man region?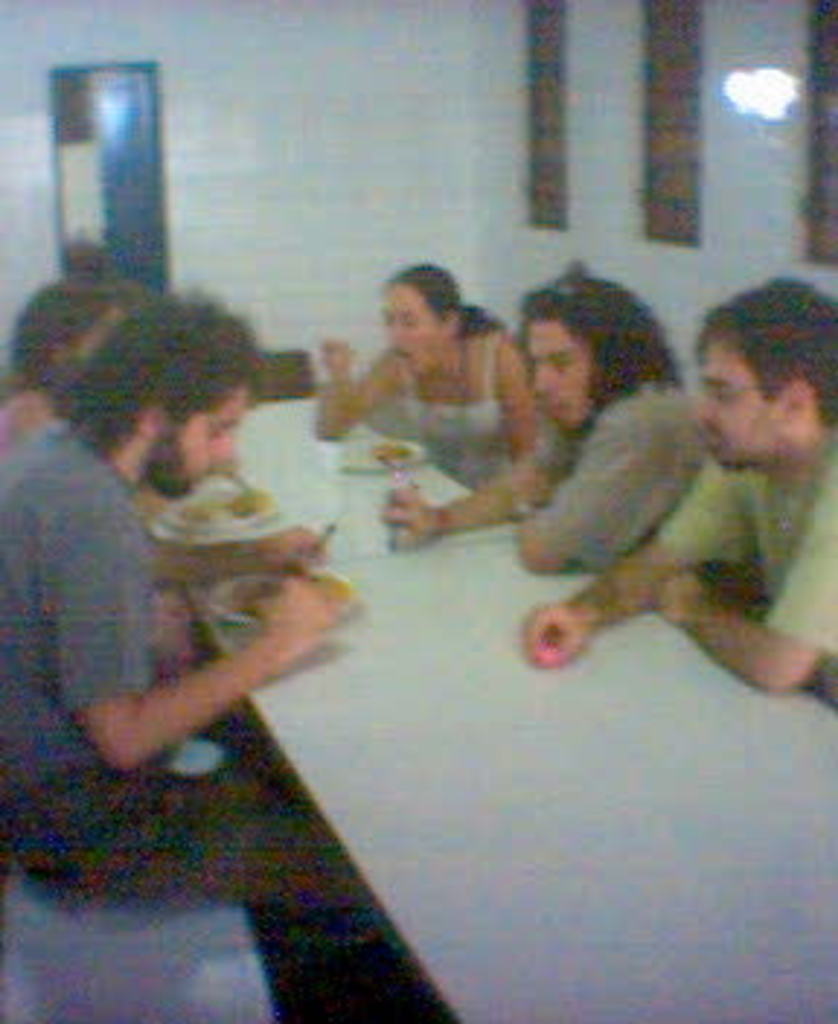
<box>375,265,701,582</box>
